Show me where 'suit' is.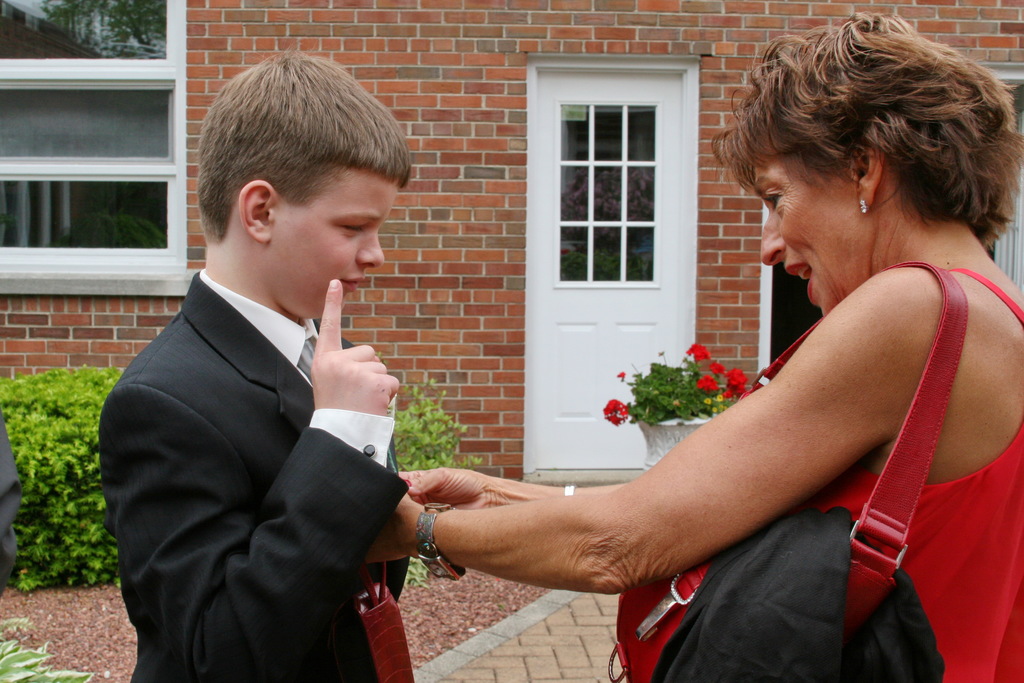
'suit' is at (left=122, top=220, right=457, bottom=672).
